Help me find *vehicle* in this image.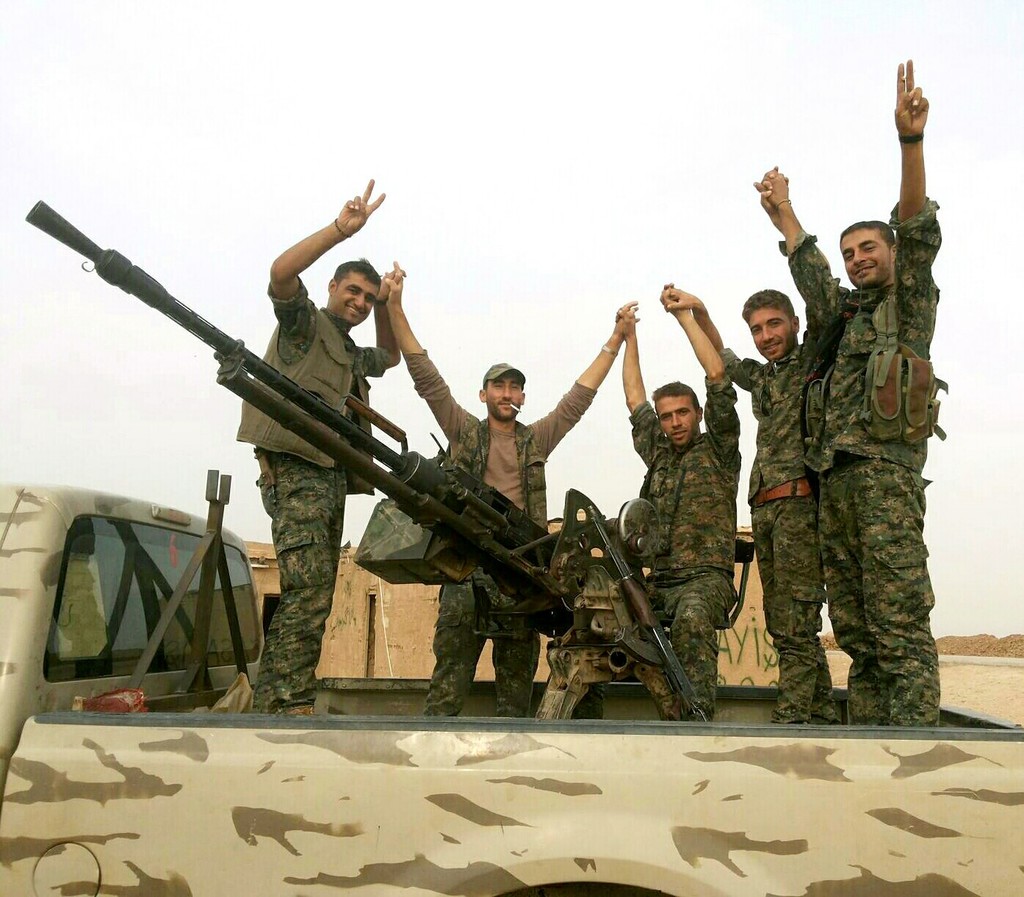
Found it: box(0, 180, 1023, 896).
